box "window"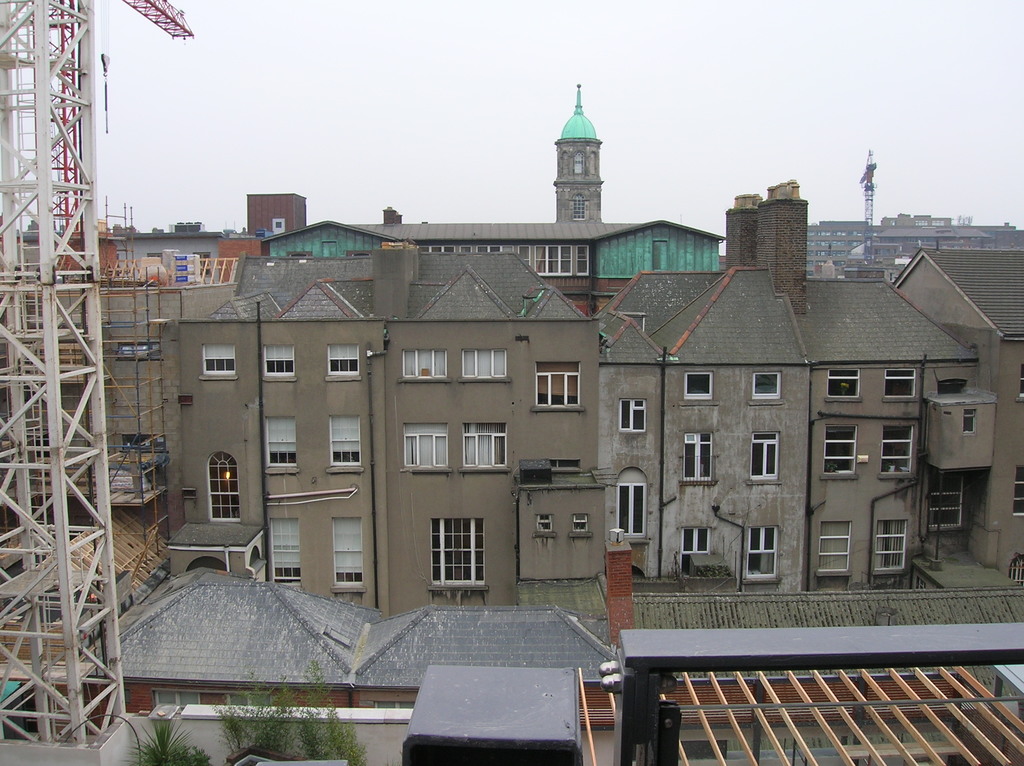
[618, 471, 649, 539]
